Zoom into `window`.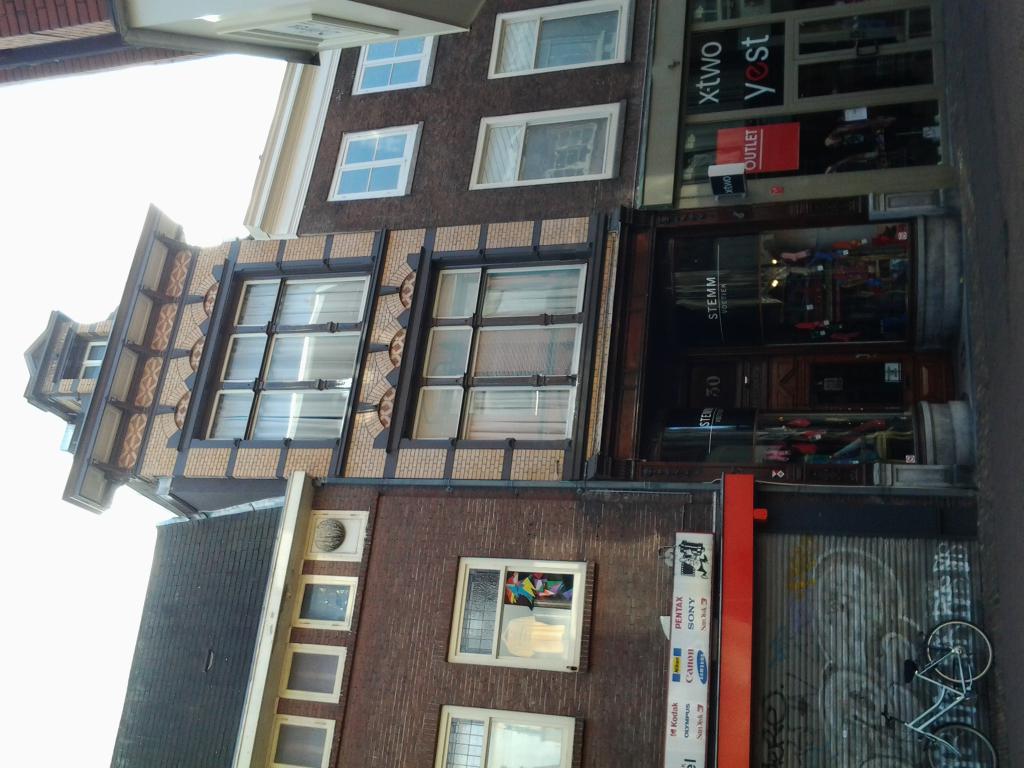
Zoom target: crop(293, 580, 362, 626).
